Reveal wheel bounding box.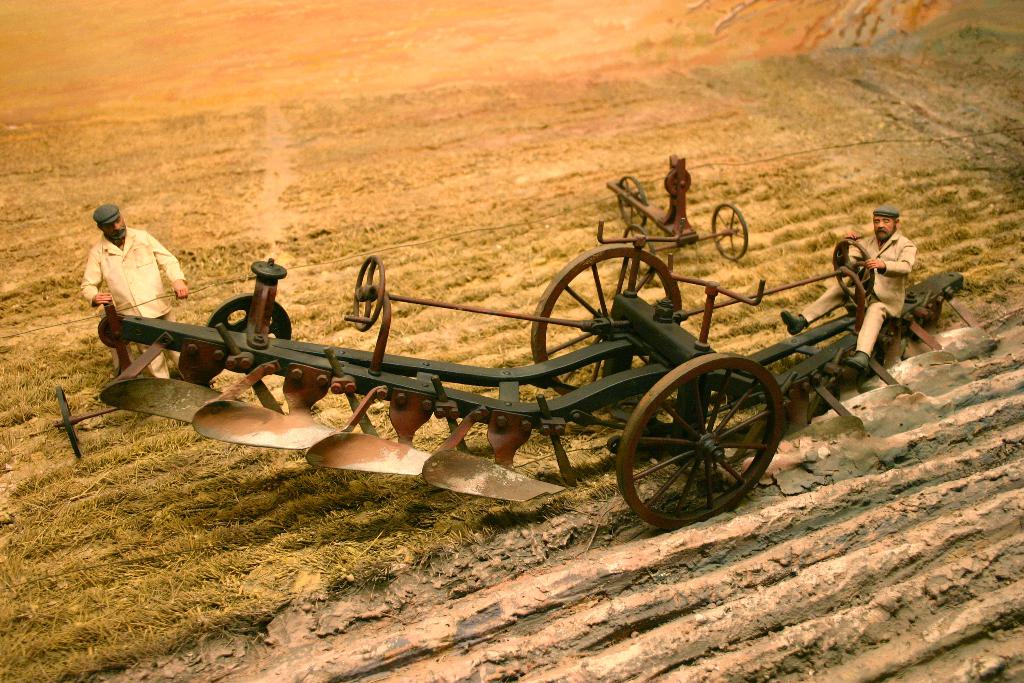
Revealed: 836:236:881:295.
